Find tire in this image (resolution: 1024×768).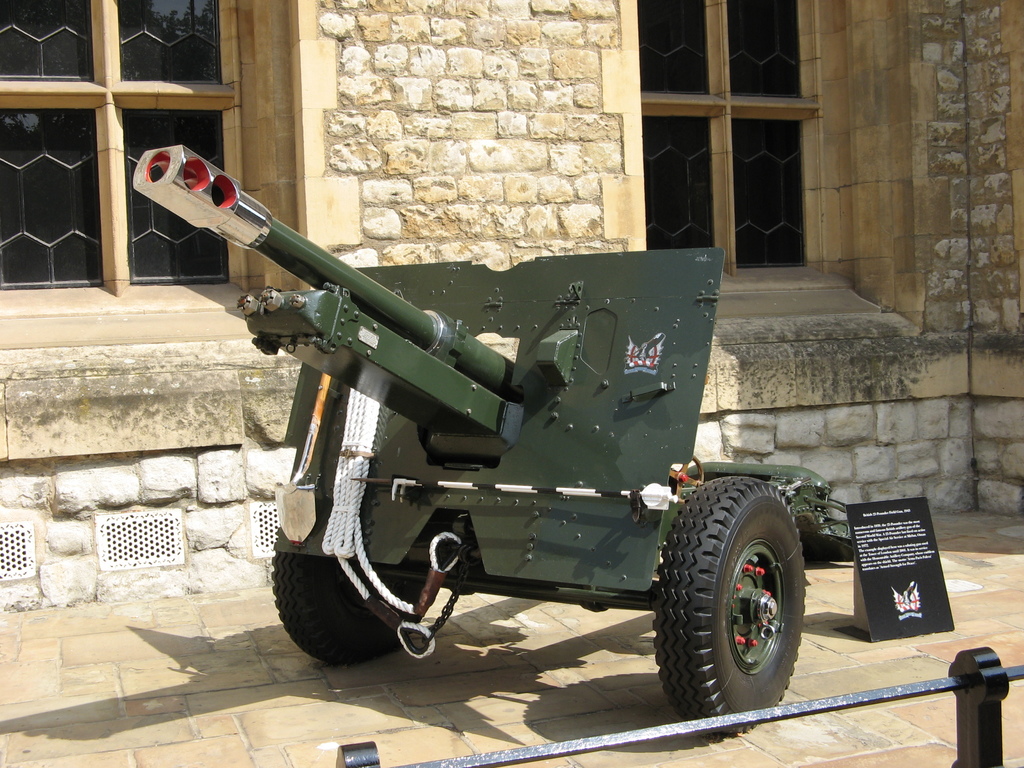
{"x1": 666, "y1": 483, "x2": 826, "y2": 694}.
